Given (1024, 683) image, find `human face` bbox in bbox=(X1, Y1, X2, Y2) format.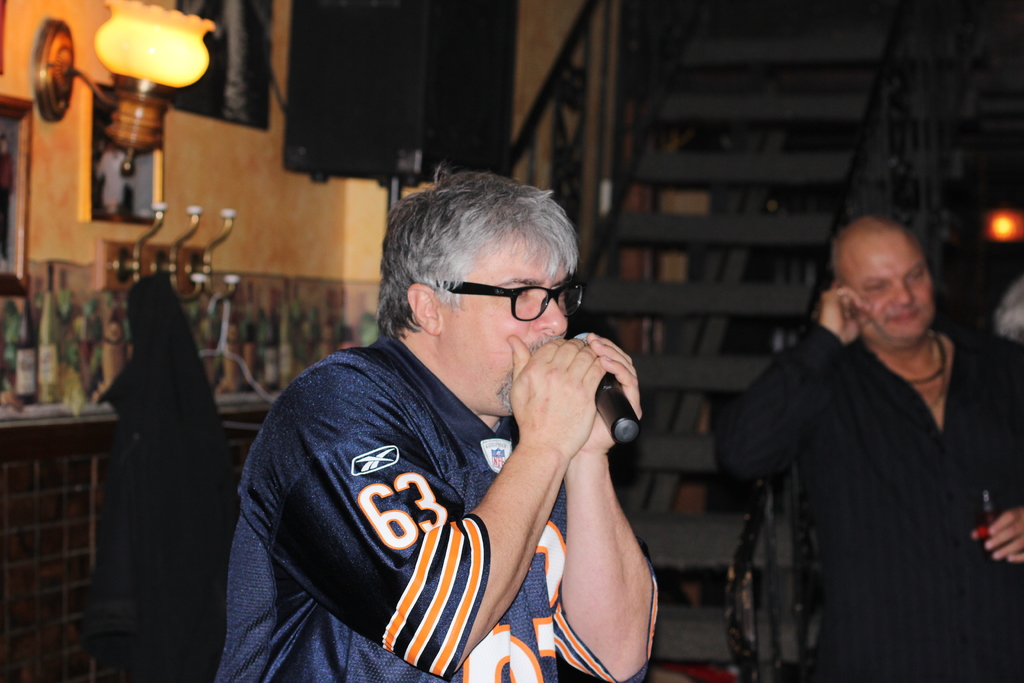
bbox=(442, 239, 566, 416).
